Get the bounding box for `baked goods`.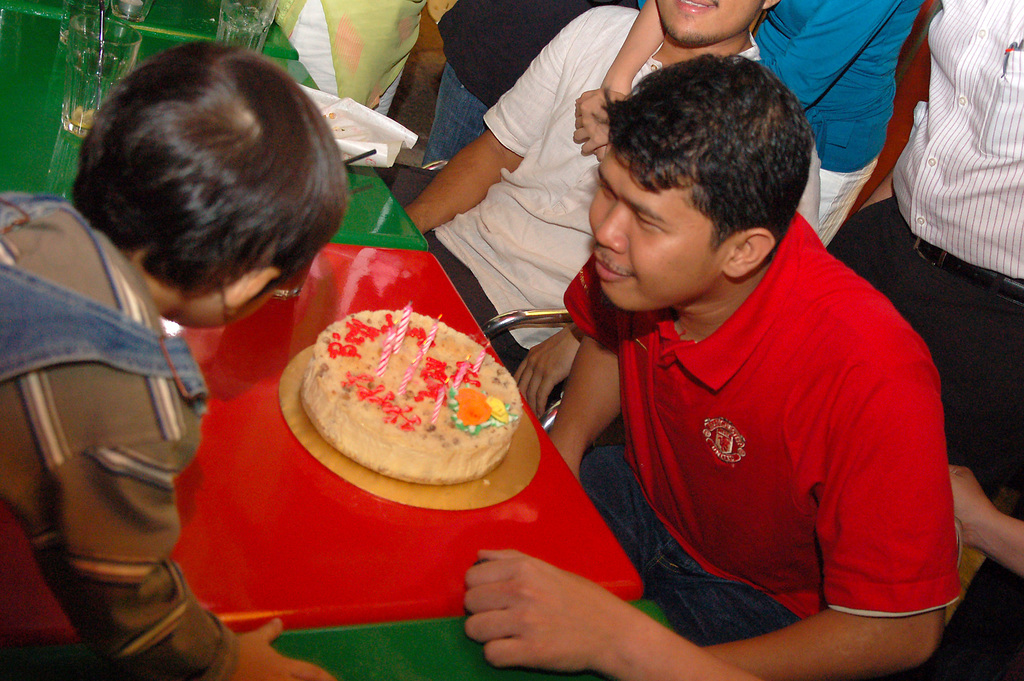
rect(282, 300, 530, 501).
